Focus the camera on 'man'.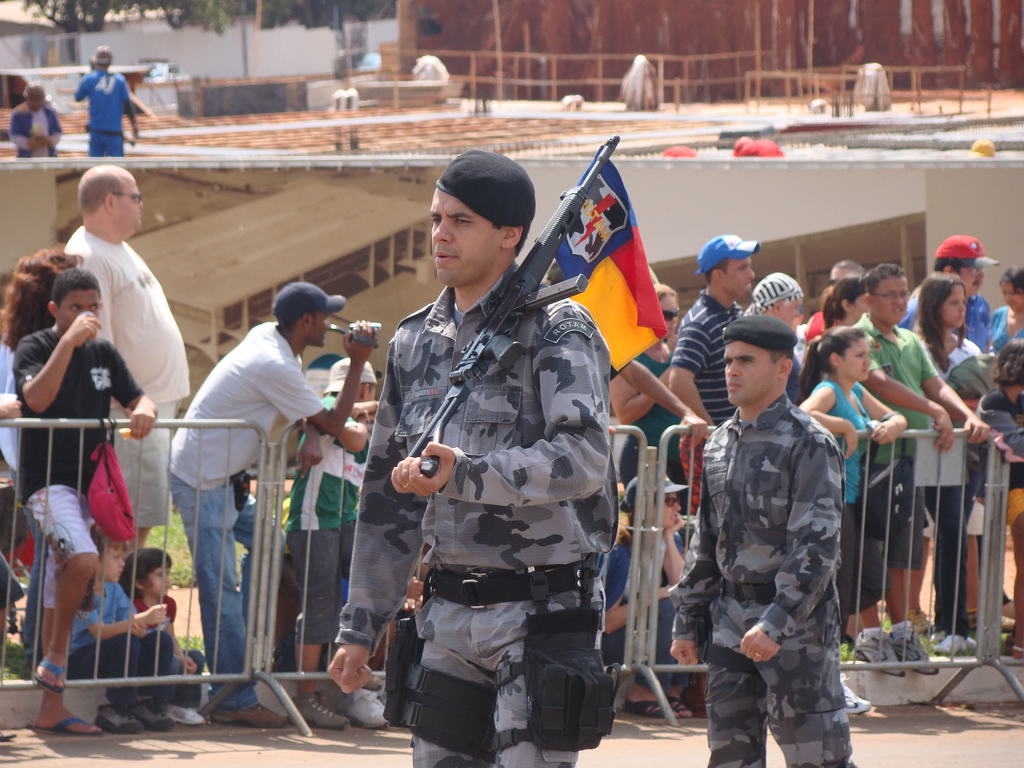
Focus region: <bbox>687, 296, 861, 767</bbox>.
